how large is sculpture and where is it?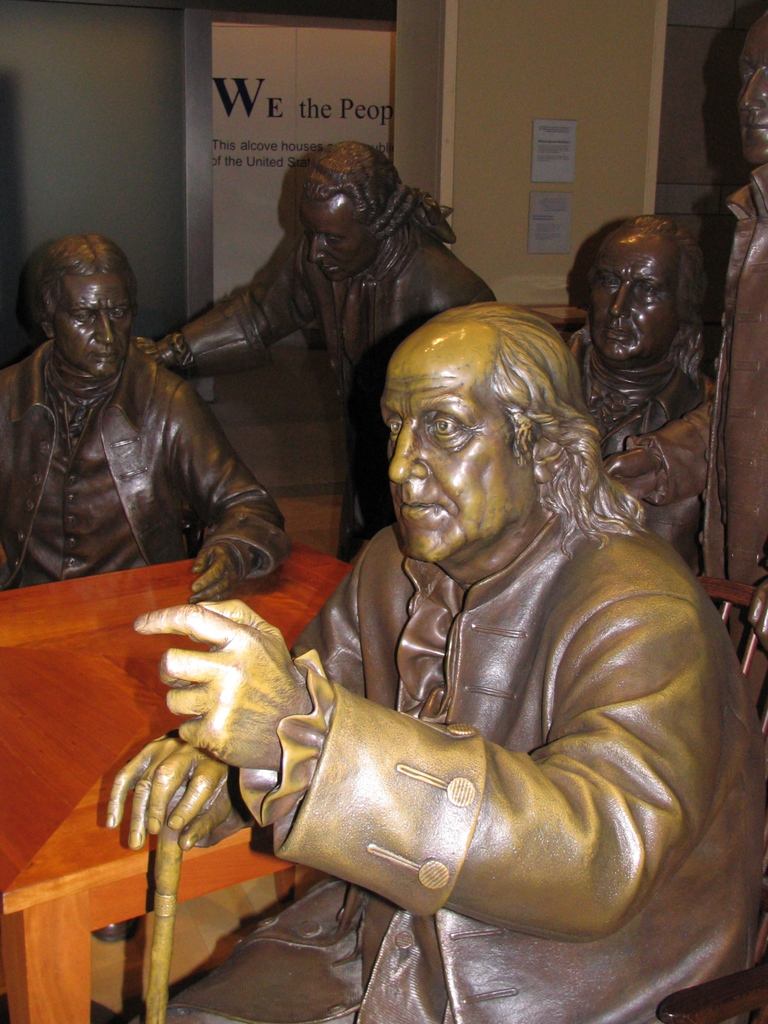
Bounding box: 611,10,767,746.
